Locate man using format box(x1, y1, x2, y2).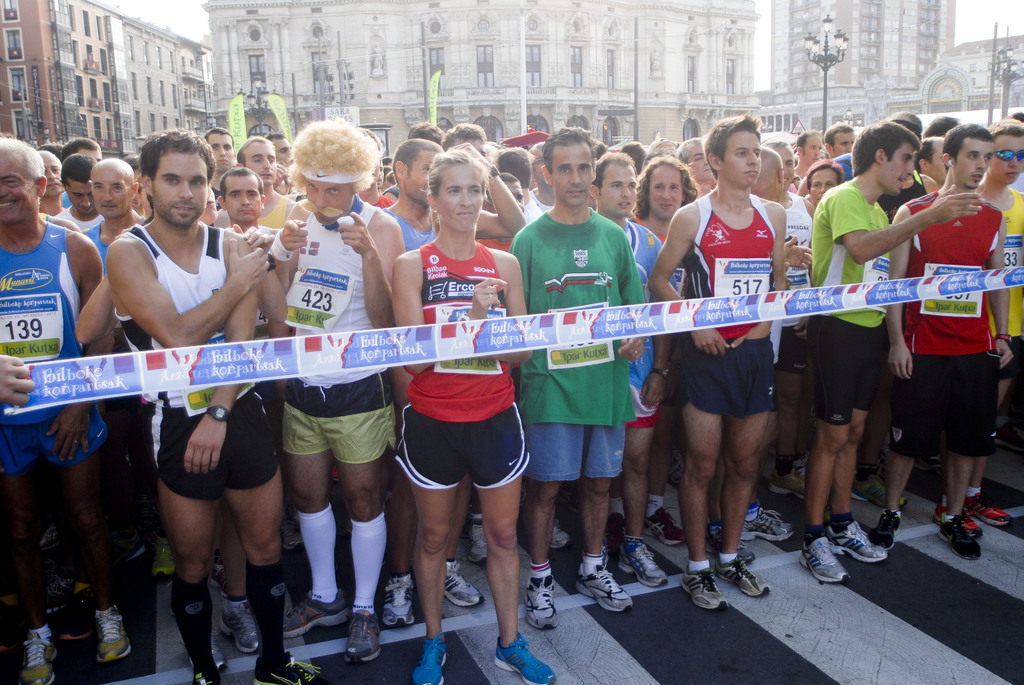
box(59, 136, 106, 168).
